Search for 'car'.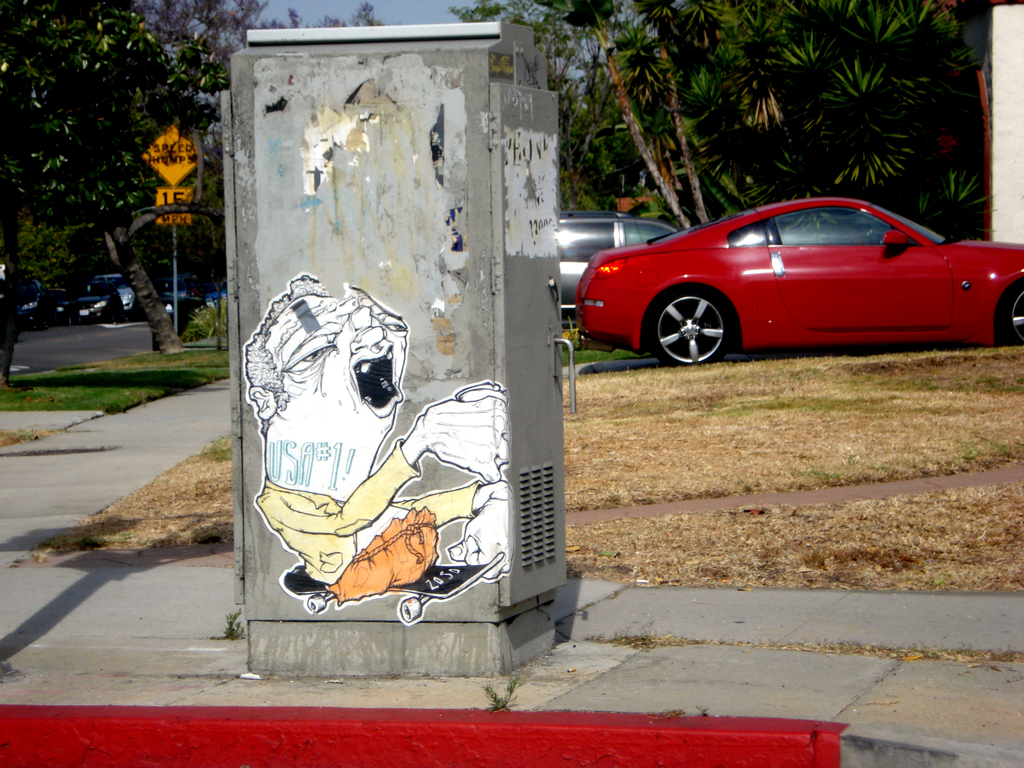
Found at 552/212/687/320.
